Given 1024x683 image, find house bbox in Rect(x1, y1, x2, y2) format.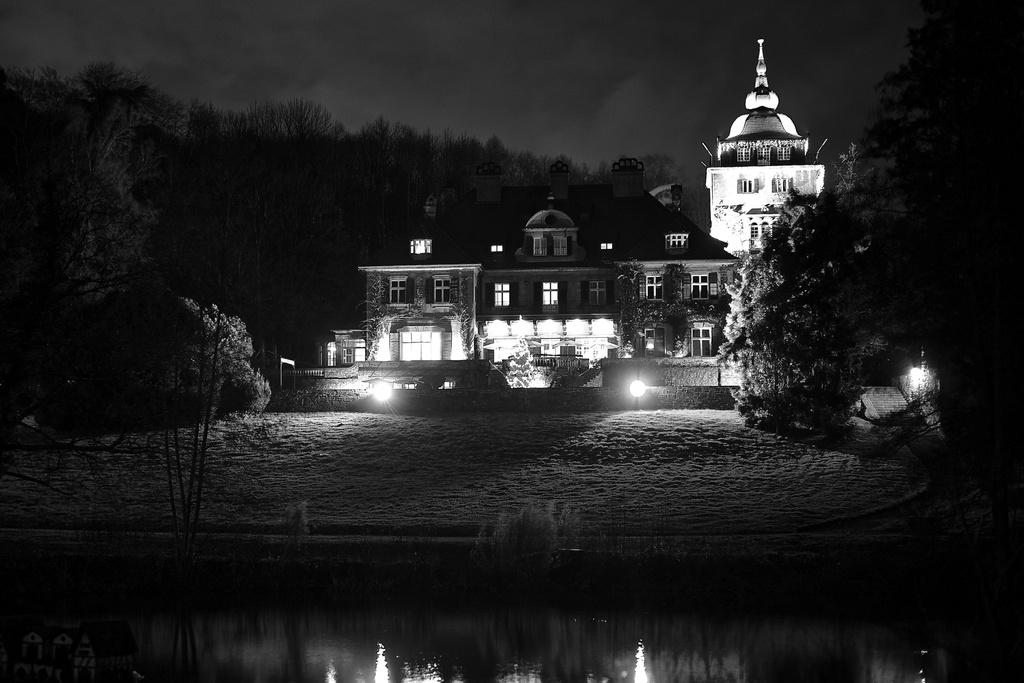
Rect(700, 29, 831, 277).
